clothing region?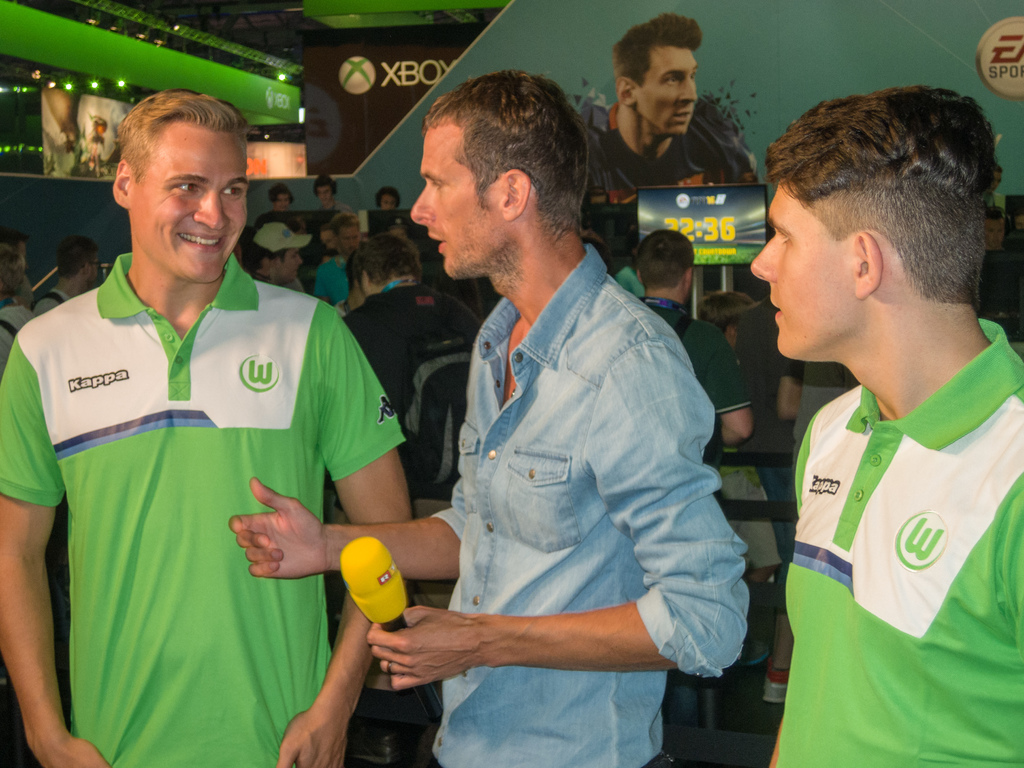
region(42, 207, 397, 722)
